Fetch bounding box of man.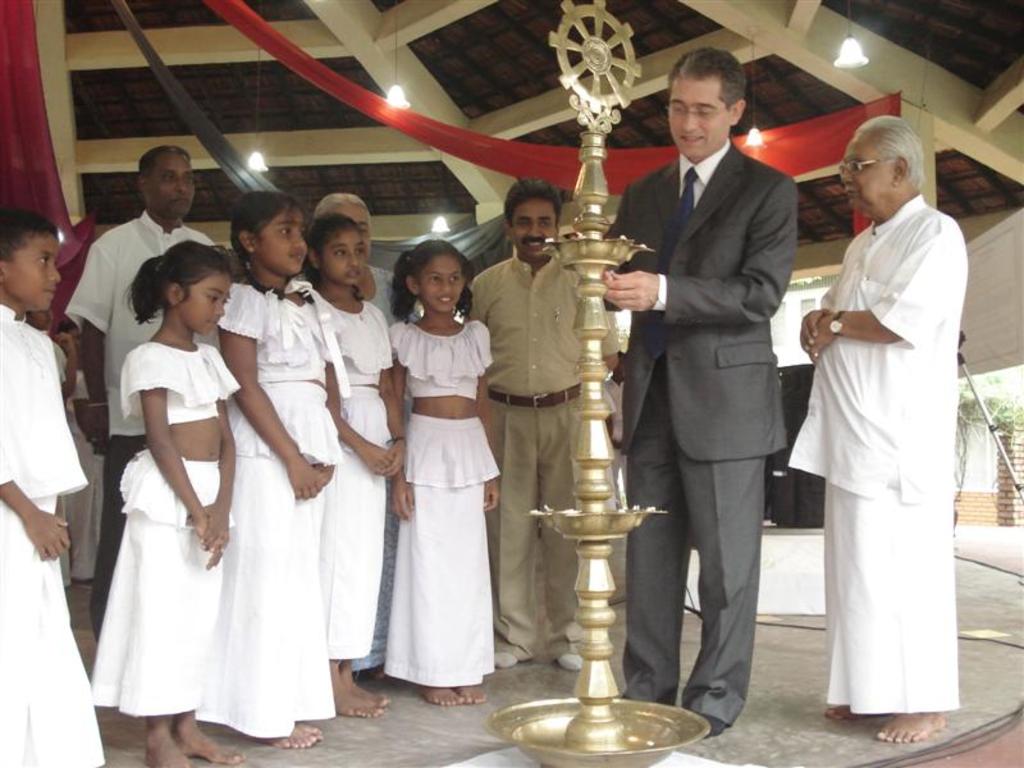
Bbox: rect(608, 5, 809, 742).
